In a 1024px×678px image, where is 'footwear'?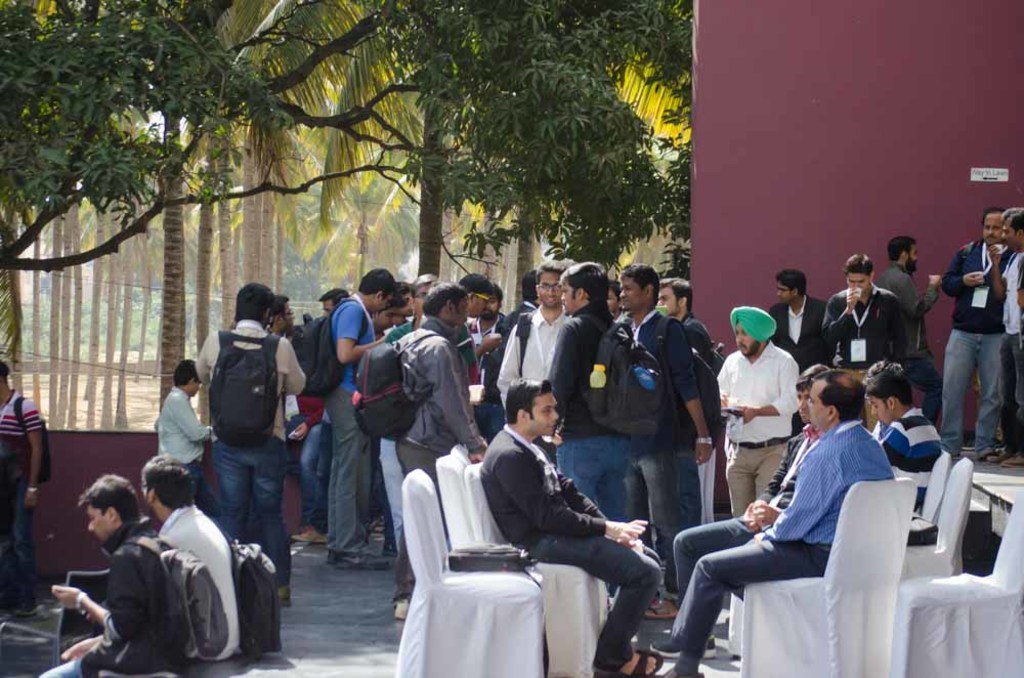
<region>338, 555, 388, 570</region>.
